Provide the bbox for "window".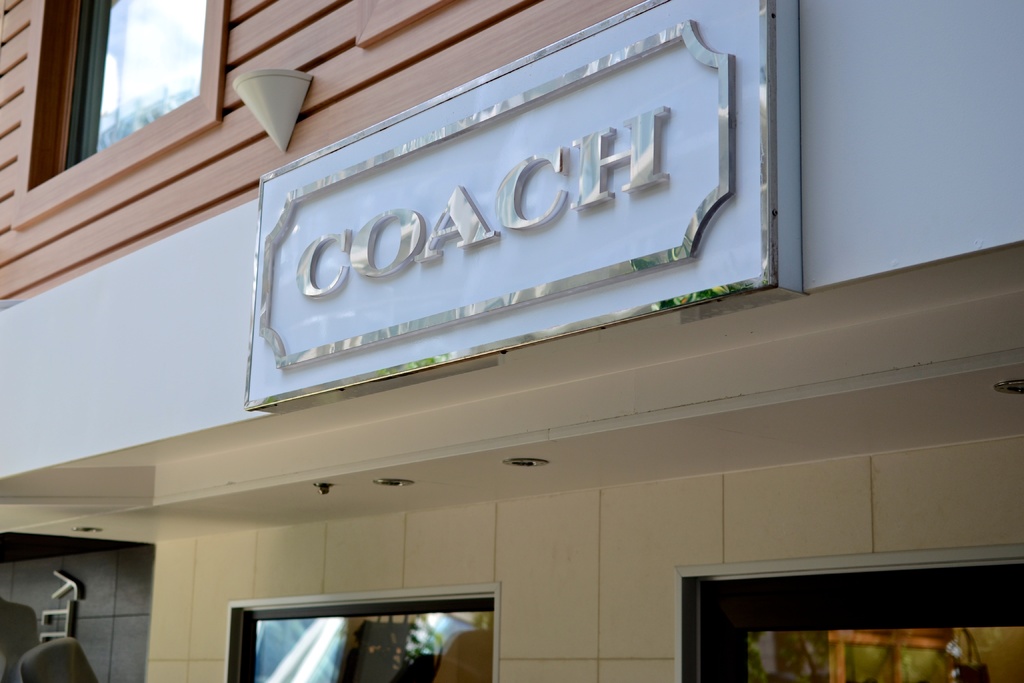
pyautogui.locateOnScreen(39, 0, 212, 156).
